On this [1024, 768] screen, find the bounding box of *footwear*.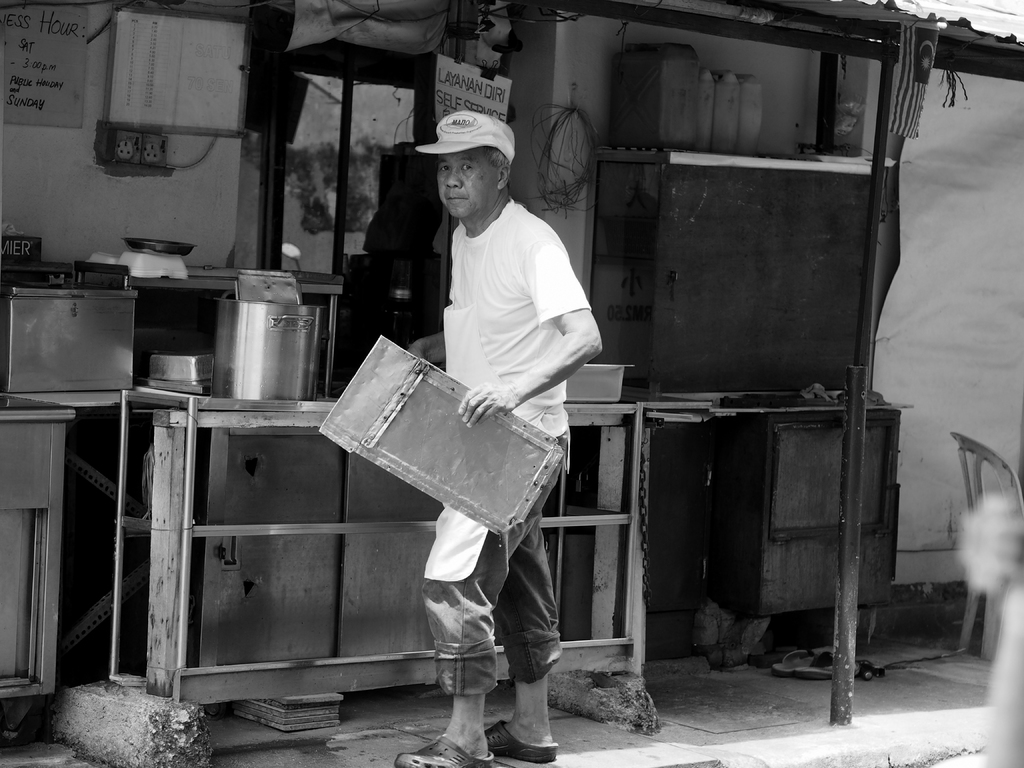
Bounding box: [480, 720, 558, 764].
